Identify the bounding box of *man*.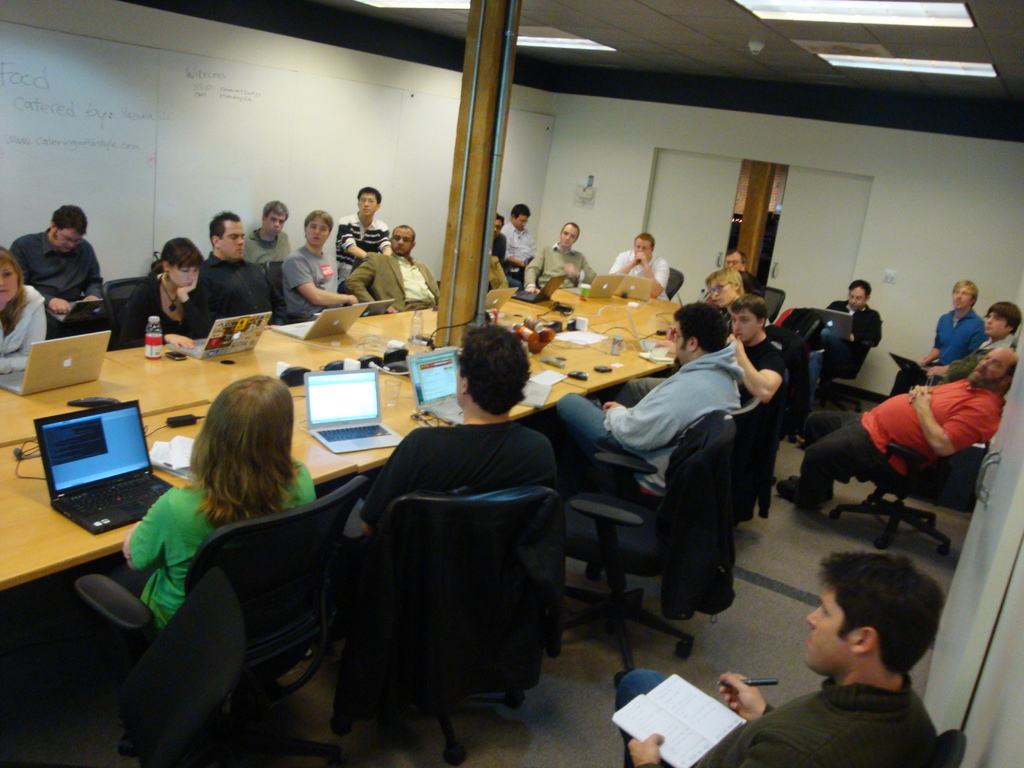
l=192, t=213, r=270, b=325.
